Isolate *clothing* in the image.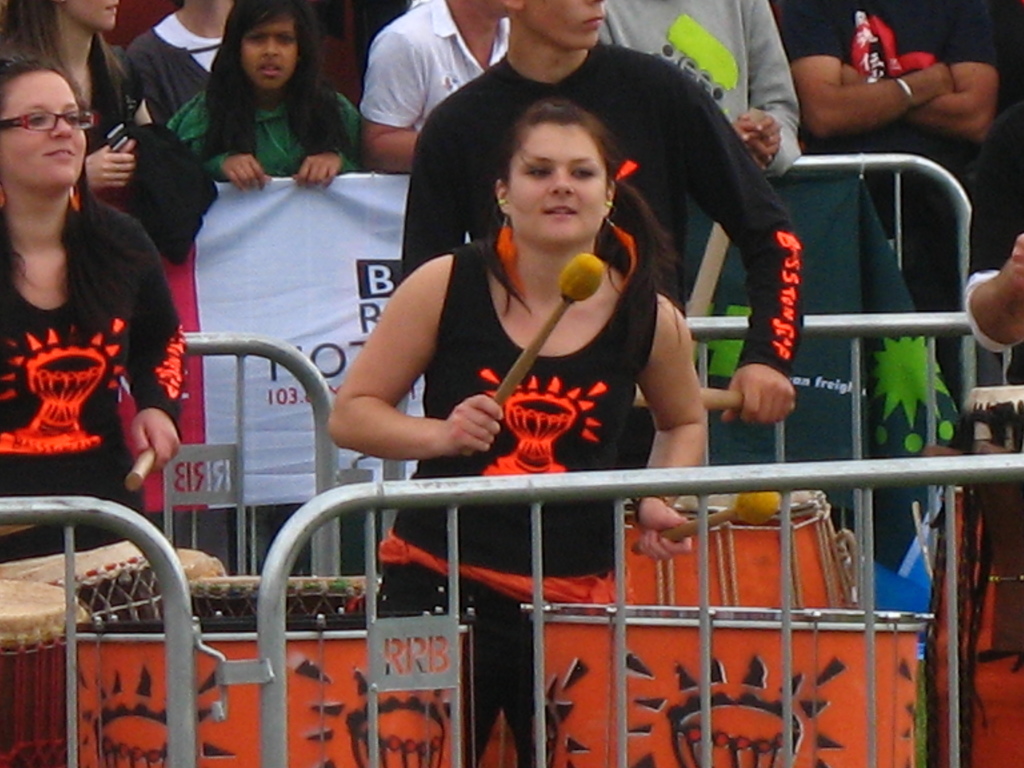
Isolated region: select_region(592, 0, 798, 175).
